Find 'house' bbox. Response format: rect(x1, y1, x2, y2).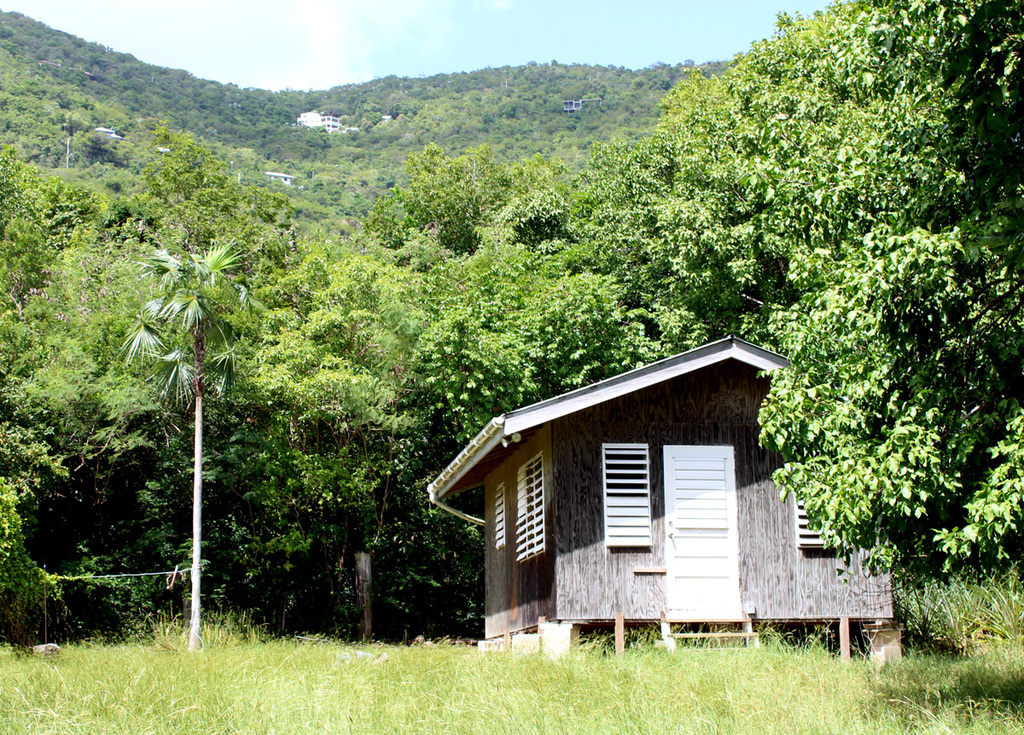
rect(427, 332, 895, 660).
